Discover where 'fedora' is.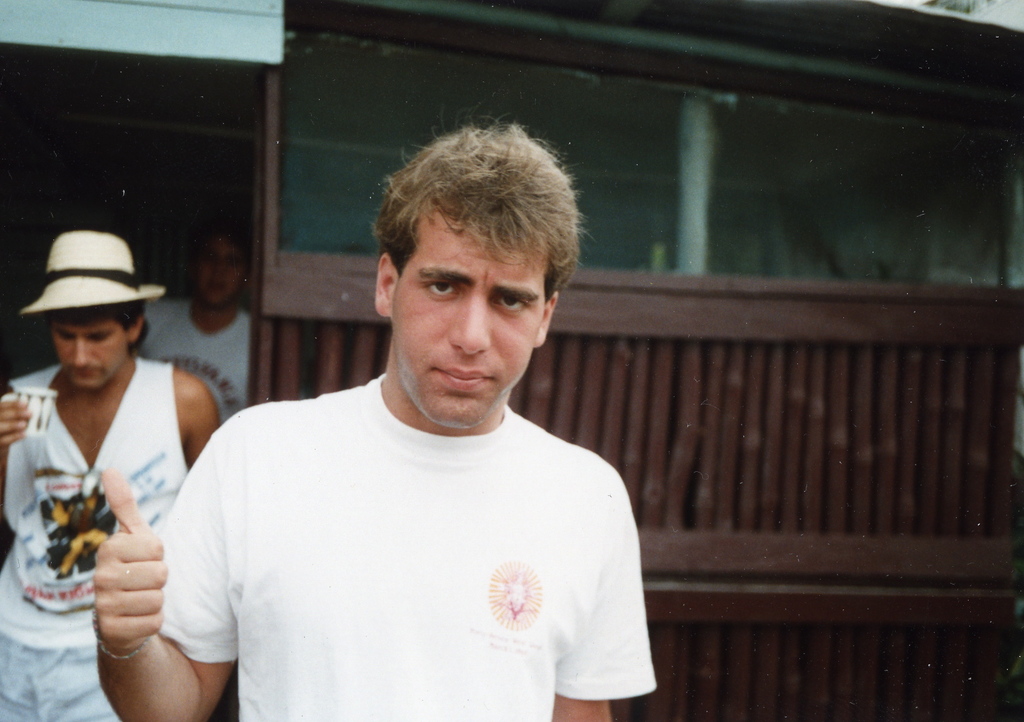
Discovered at 21,231,169,317.
